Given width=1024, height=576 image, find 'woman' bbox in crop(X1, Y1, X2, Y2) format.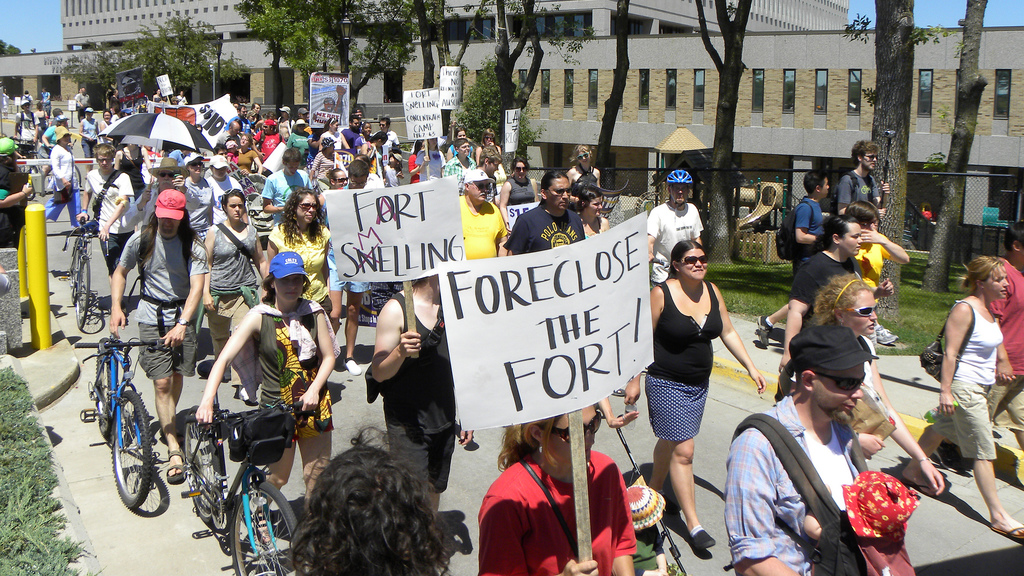
crop(414, 135, 445, 181).
